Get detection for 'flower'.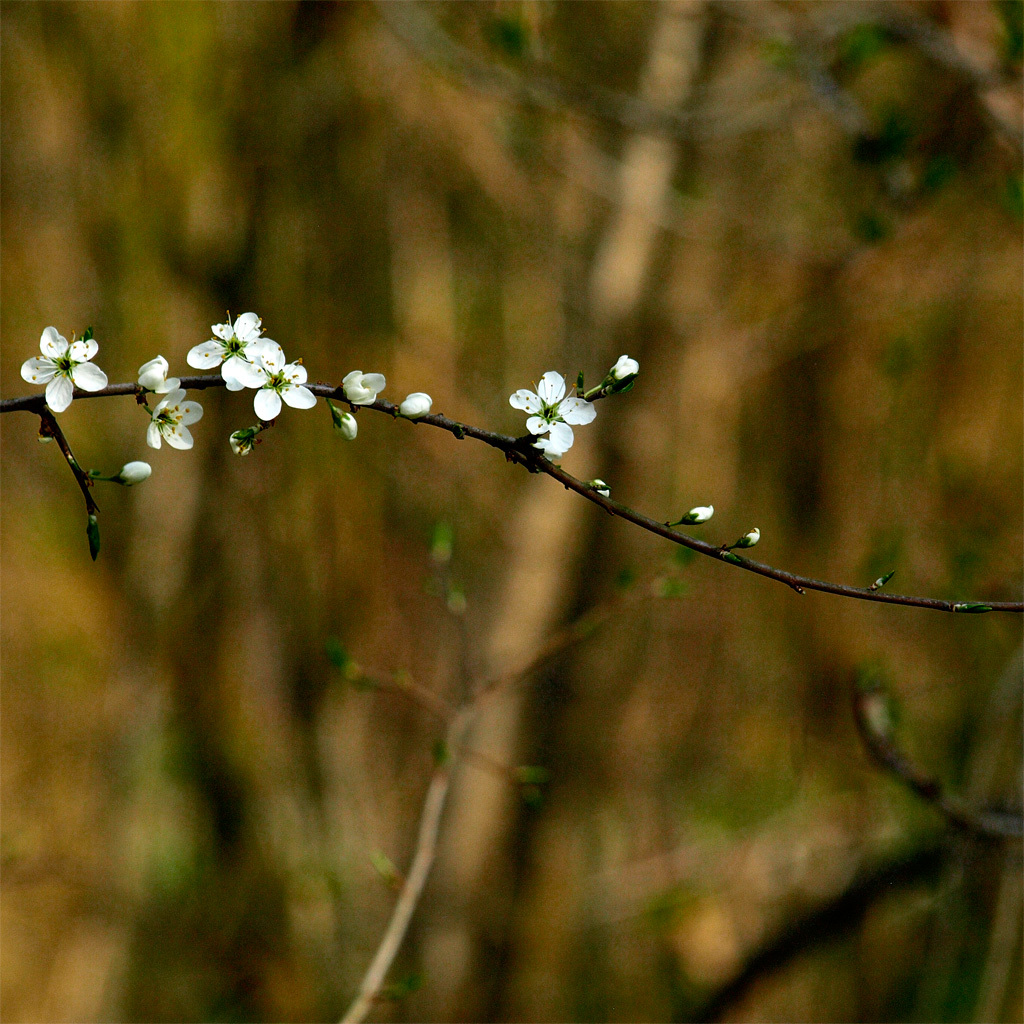
Detection: <bbox>338, 362, 392, 408</bbox>.
